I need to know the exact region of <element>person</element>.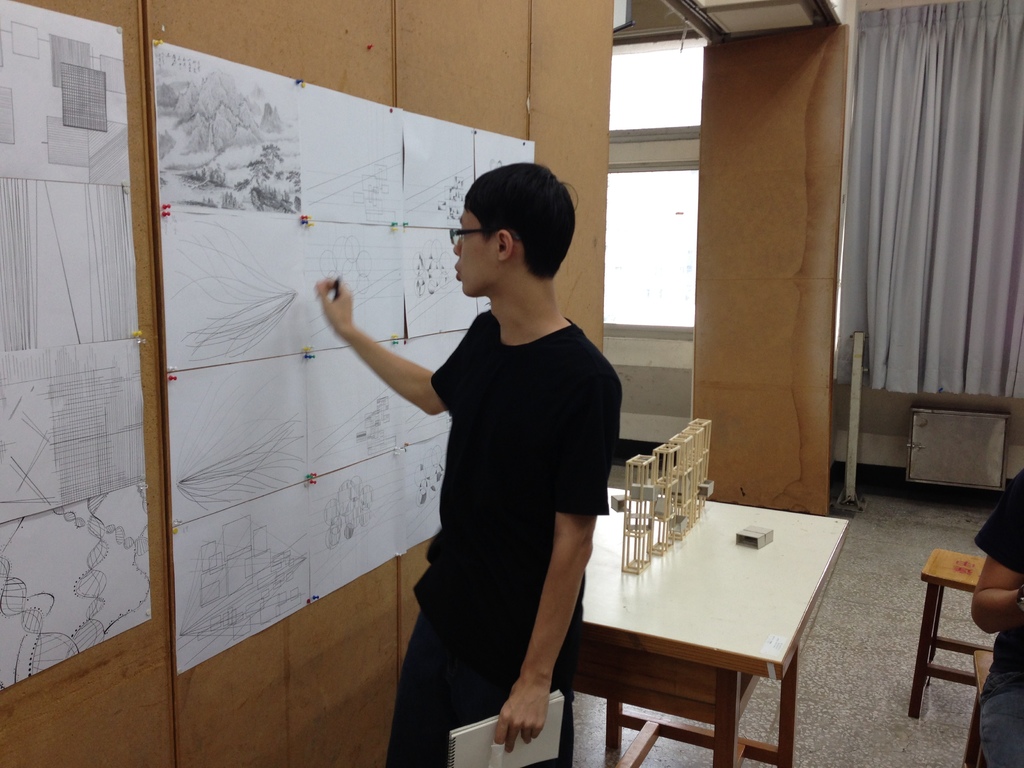
Region: [967, 477, 1023, 767].
